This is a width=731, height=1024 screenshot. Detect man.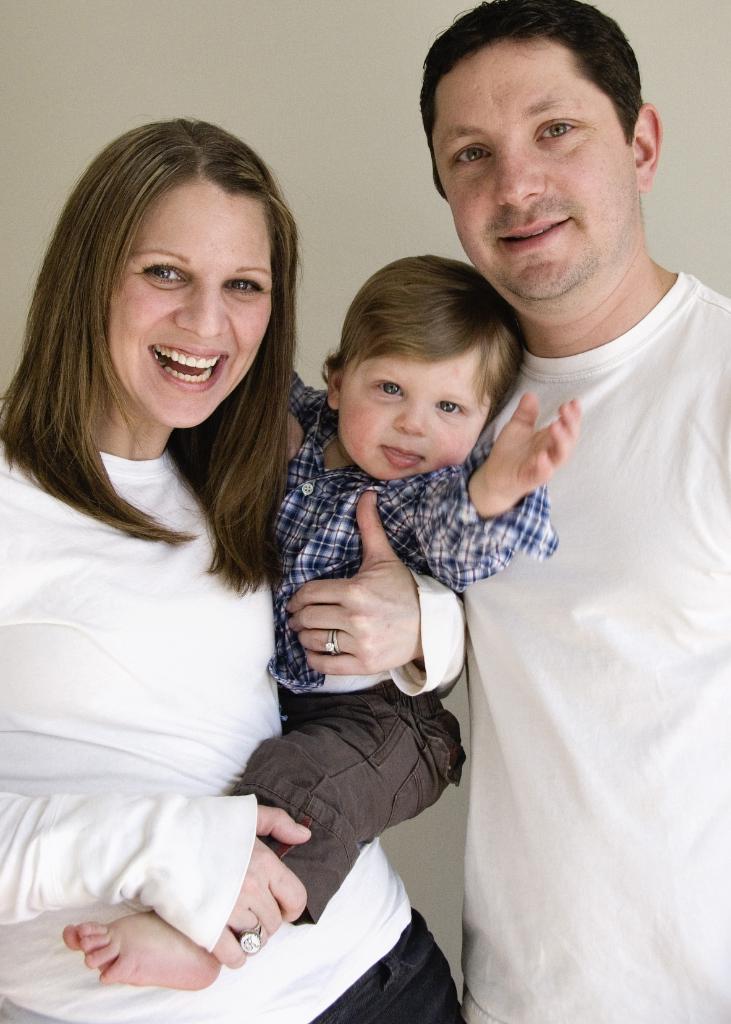
crop(415, 0, 730, 1023).
